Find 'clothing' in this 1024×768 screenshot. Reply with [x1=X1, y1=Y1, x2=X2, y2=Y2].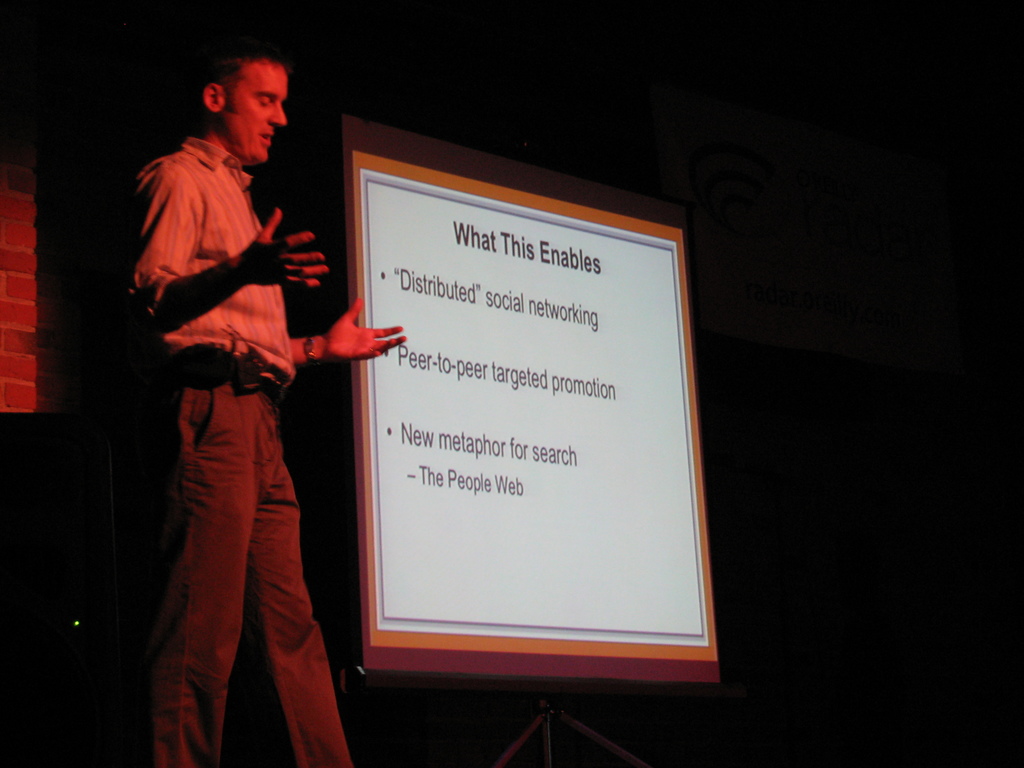
[x1=127, y1=127, x2=358, y2=767].
